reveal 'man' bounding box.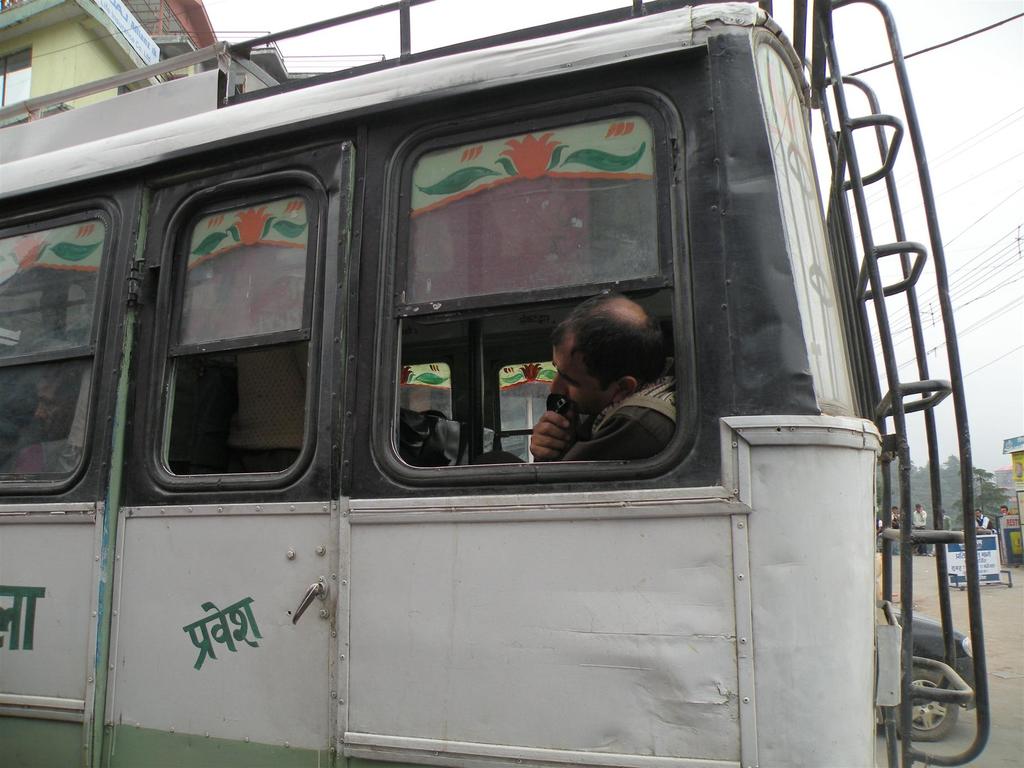
Revealed: <bbox>507, 289, 682, 477</bbox>.
